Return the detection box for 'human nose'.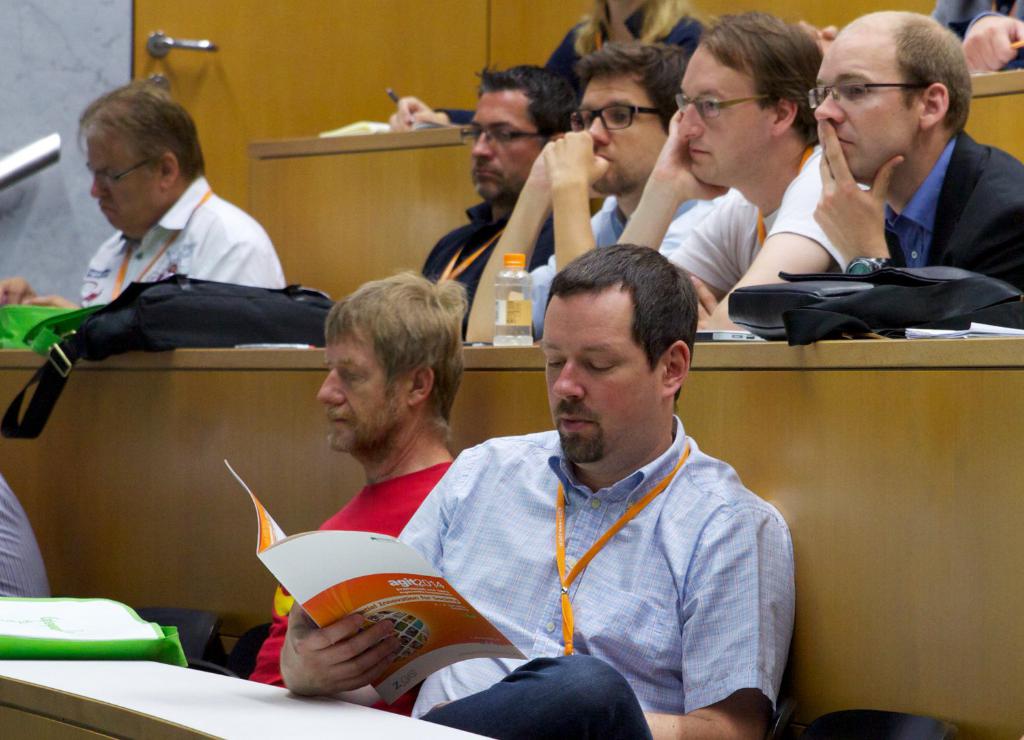
bbox=[315, 366, 346, 401].
